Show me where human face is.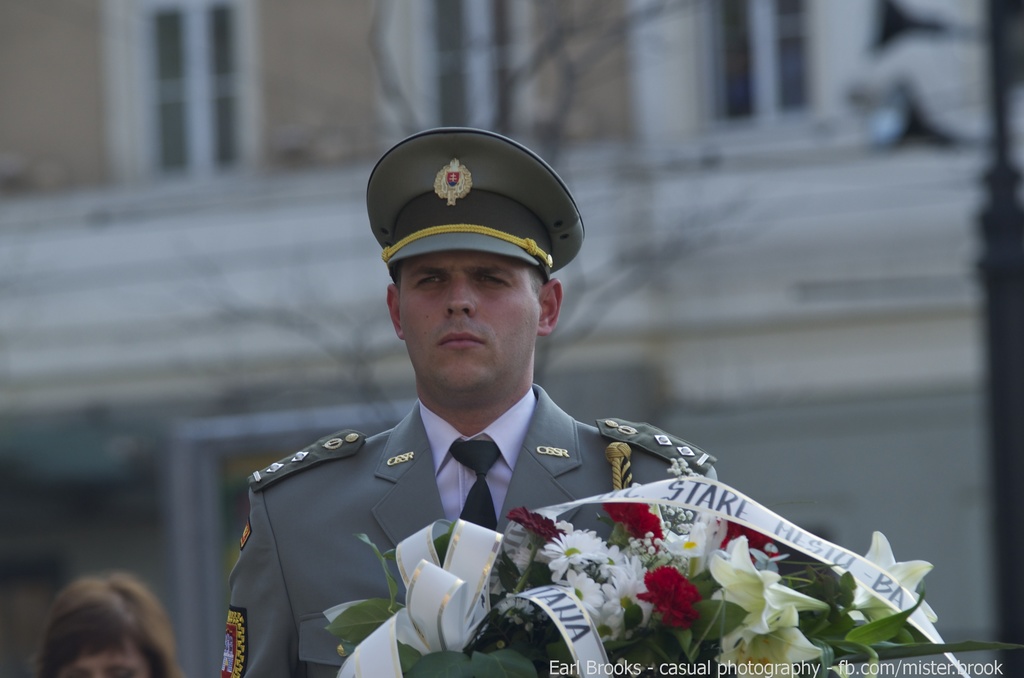
human face is at (60,638,145,676).
